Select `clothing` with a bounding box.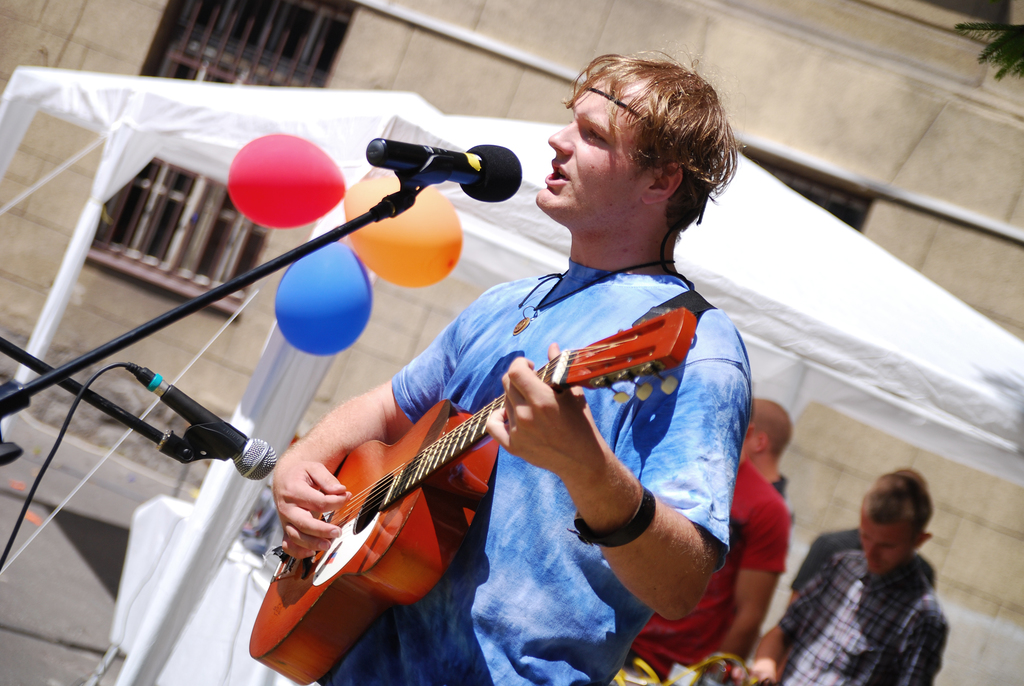
locate(776, 521, 964, 680).
